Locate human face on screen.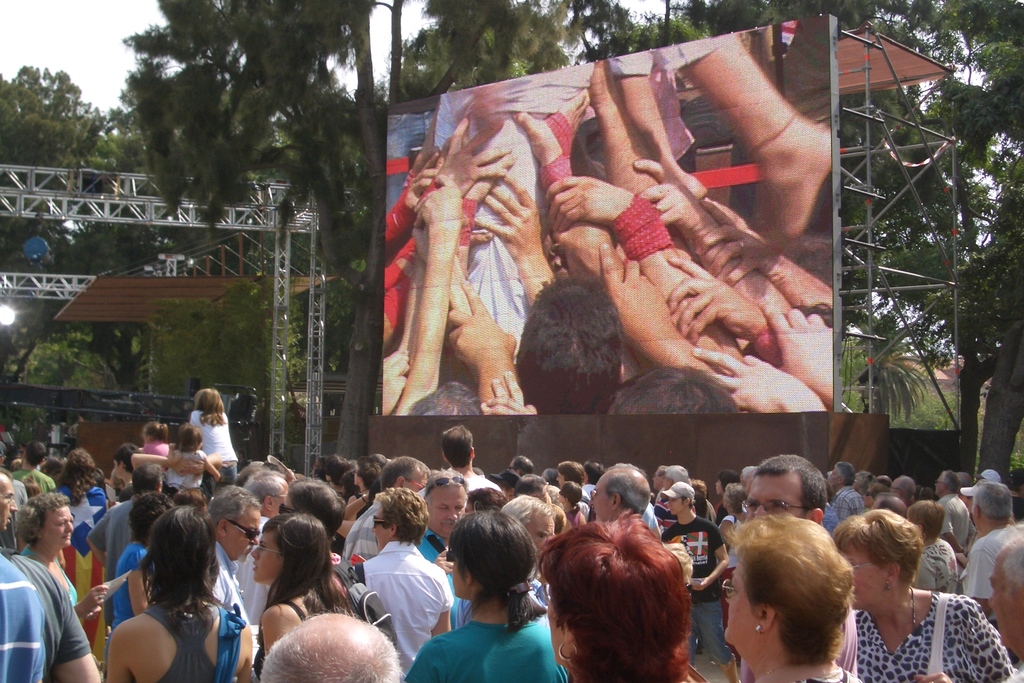
On screen at [x1=270, y1=487, x2=290, y2=509].
